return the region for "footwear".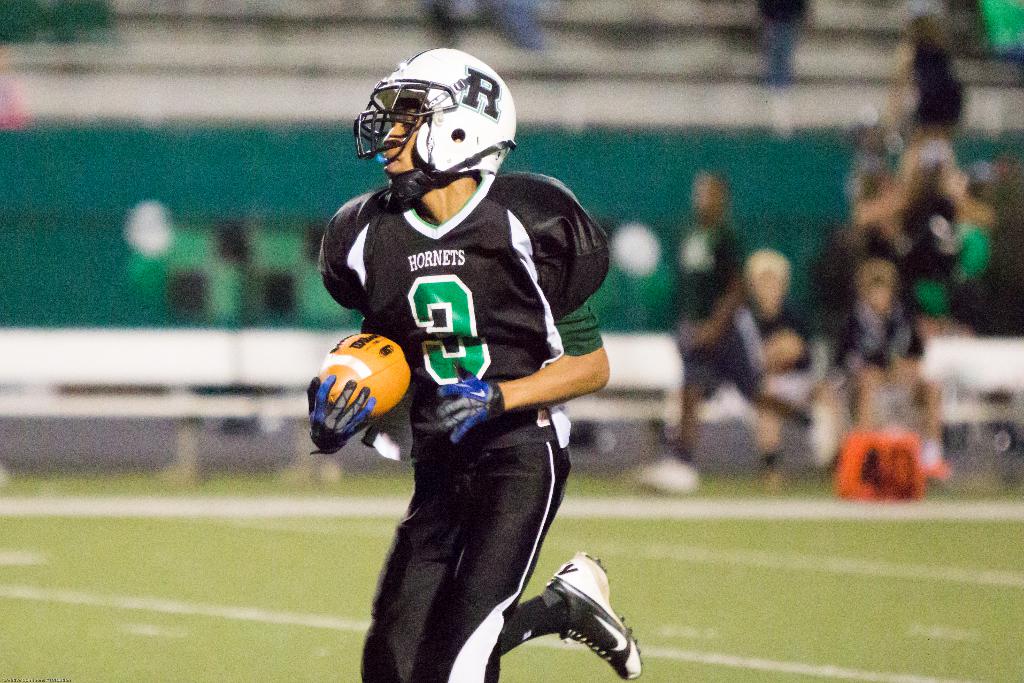
{"left": 919, "top": 458, "right": 953, "bottom": 484}.
